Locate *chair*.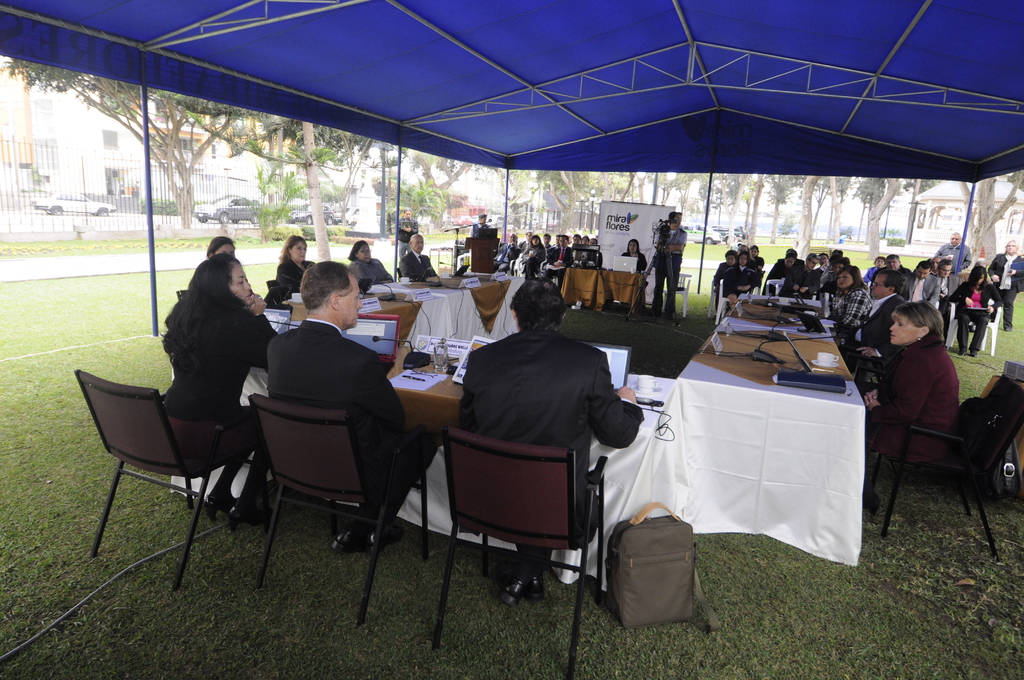
Bounding box: (860,375,1020,551).
